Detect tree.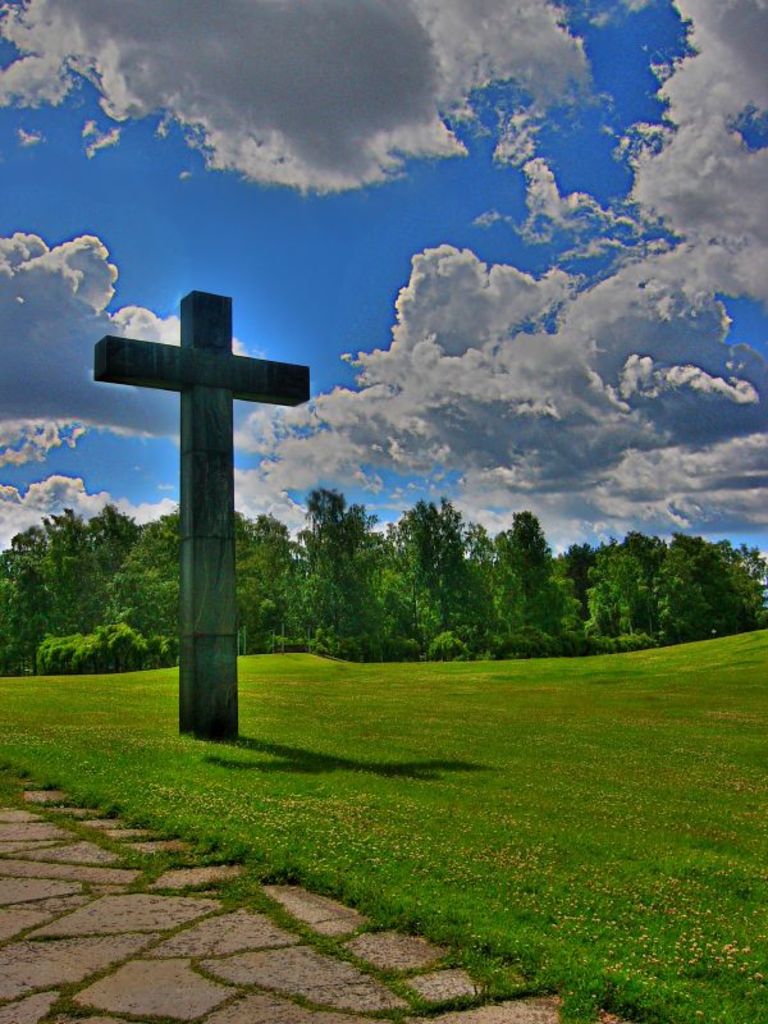
Detected at [left=494, top=511, right=598, bottom=667].
